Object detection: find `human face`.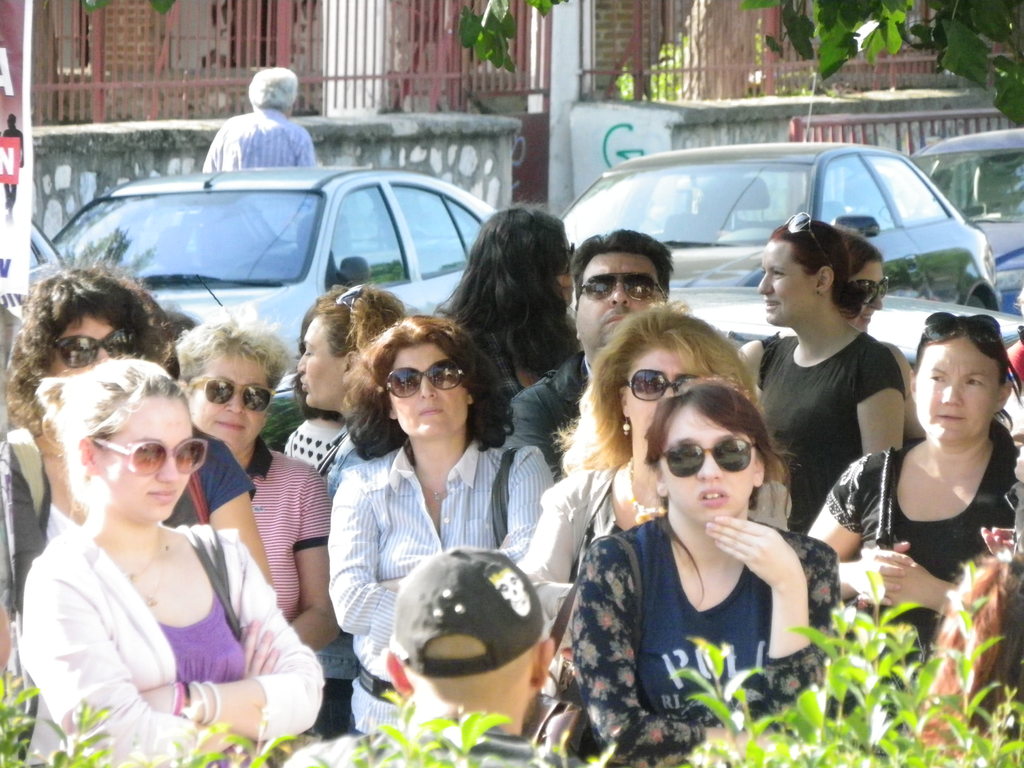
196:356:259:451.
